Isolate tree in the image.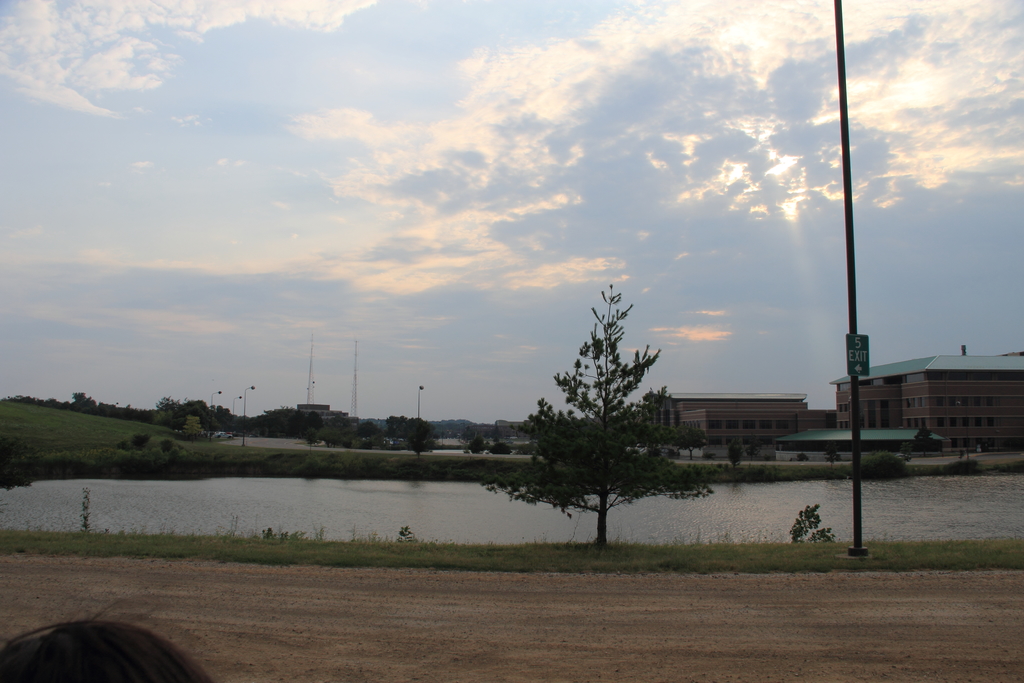
Isolated region: detection(725, 437, 745, 474).
